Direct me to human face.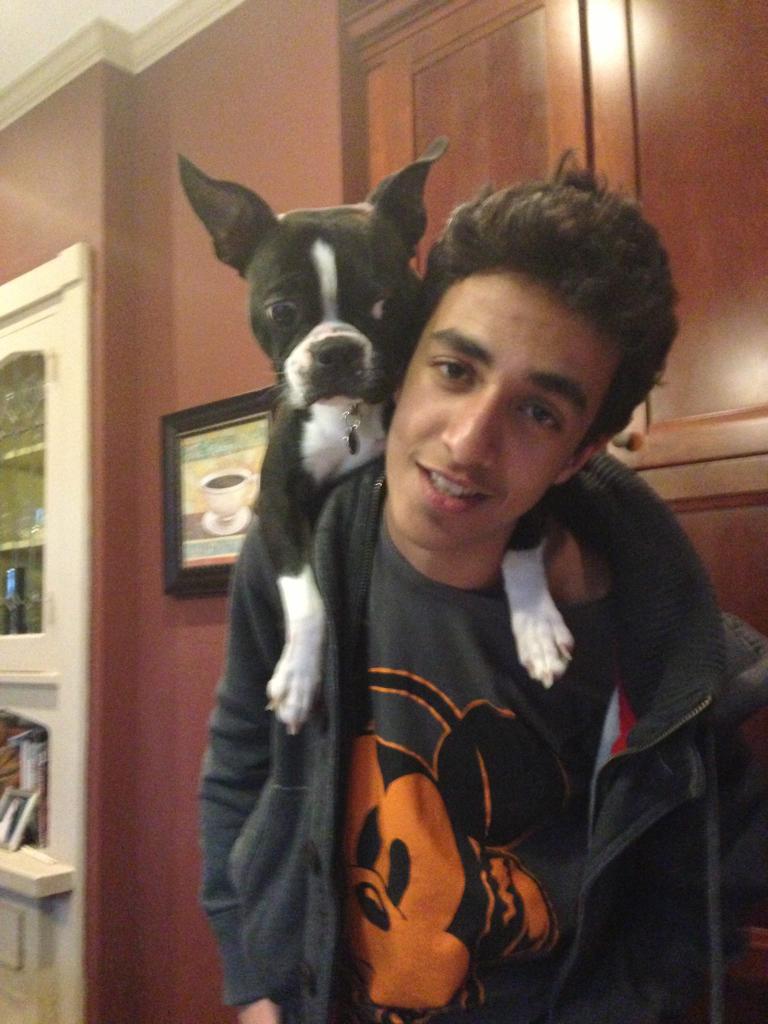
Direction: BBox(381, 259, 615, 554).
